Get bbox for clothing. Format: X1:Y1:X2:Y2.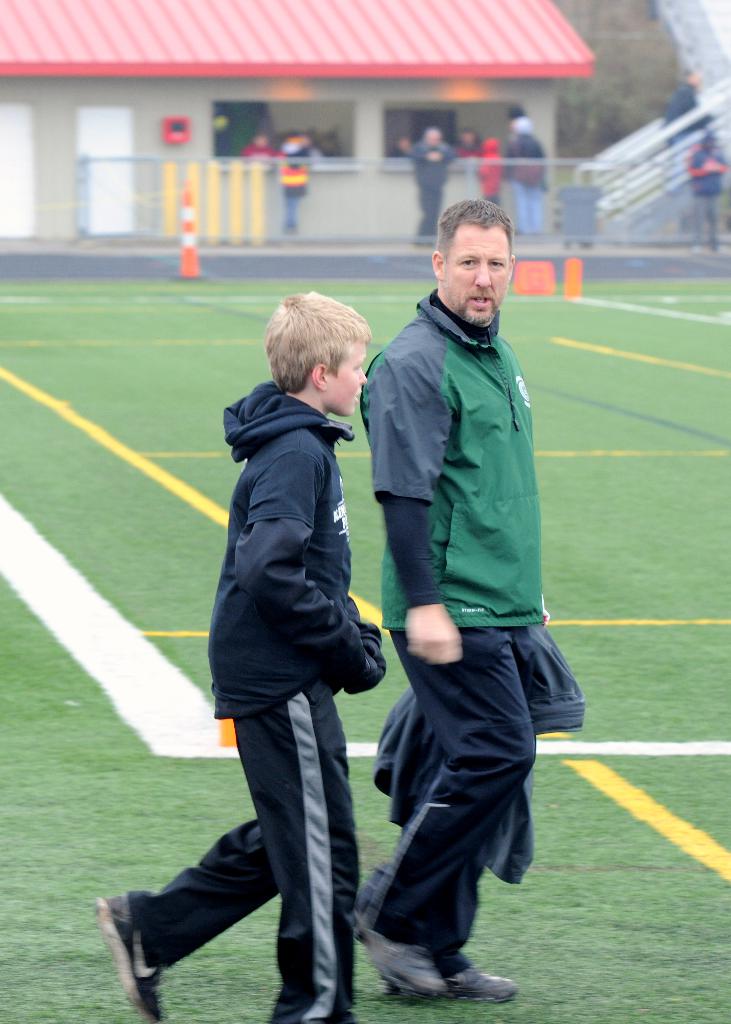
662:77:698:140.
